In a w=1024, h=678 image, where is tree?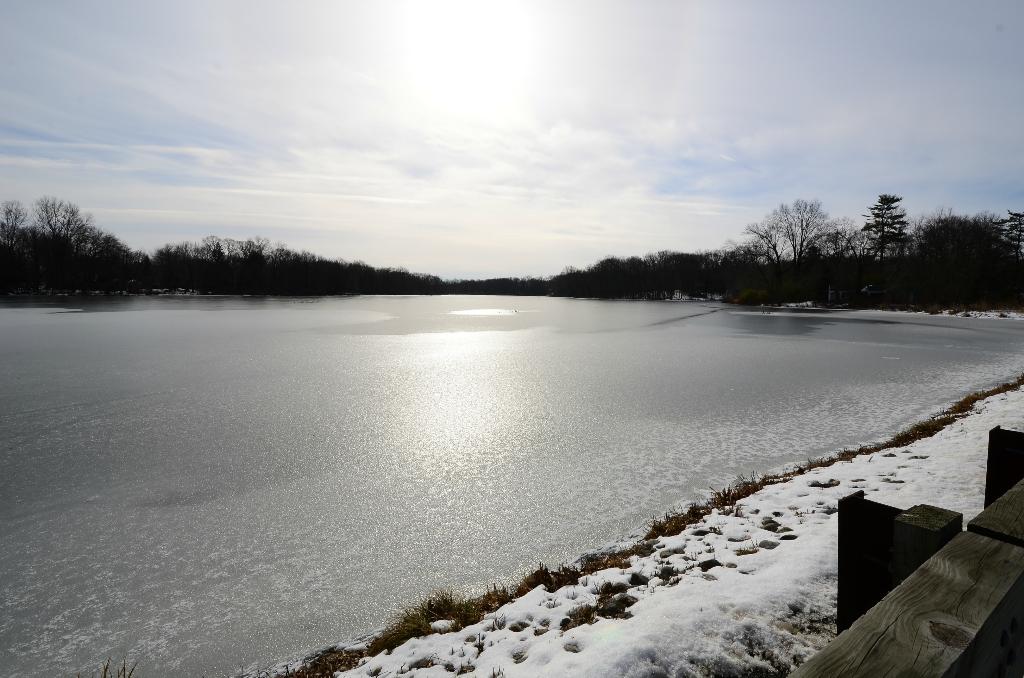
x1=858, y1=179, x2=925, y2=266.
